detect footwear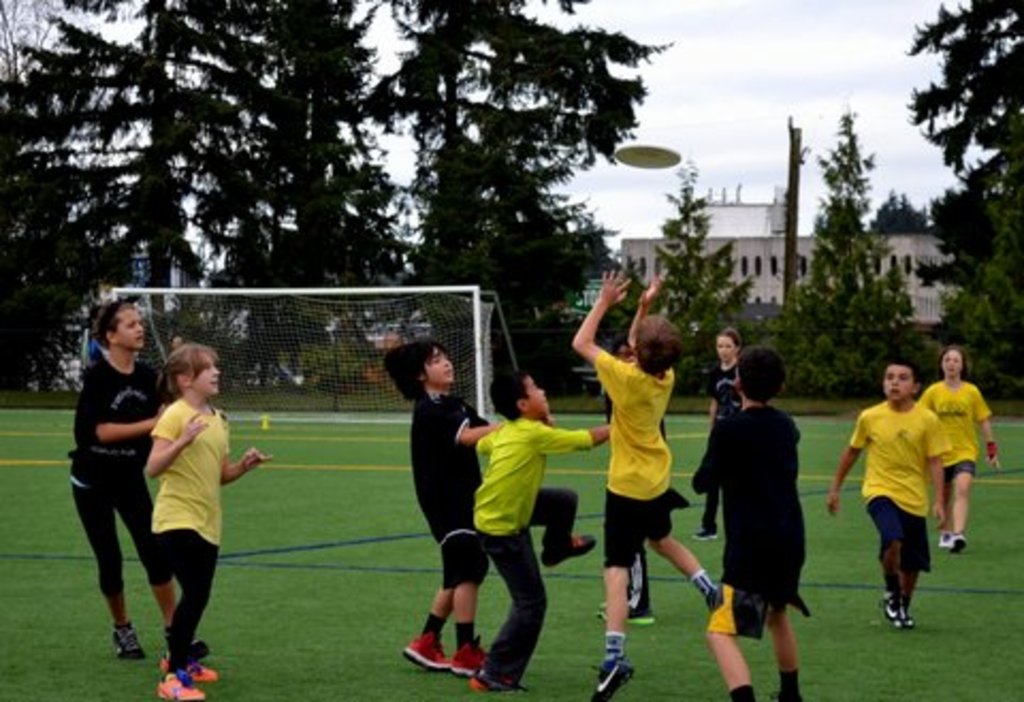
region(902, 606, 915, 625)
